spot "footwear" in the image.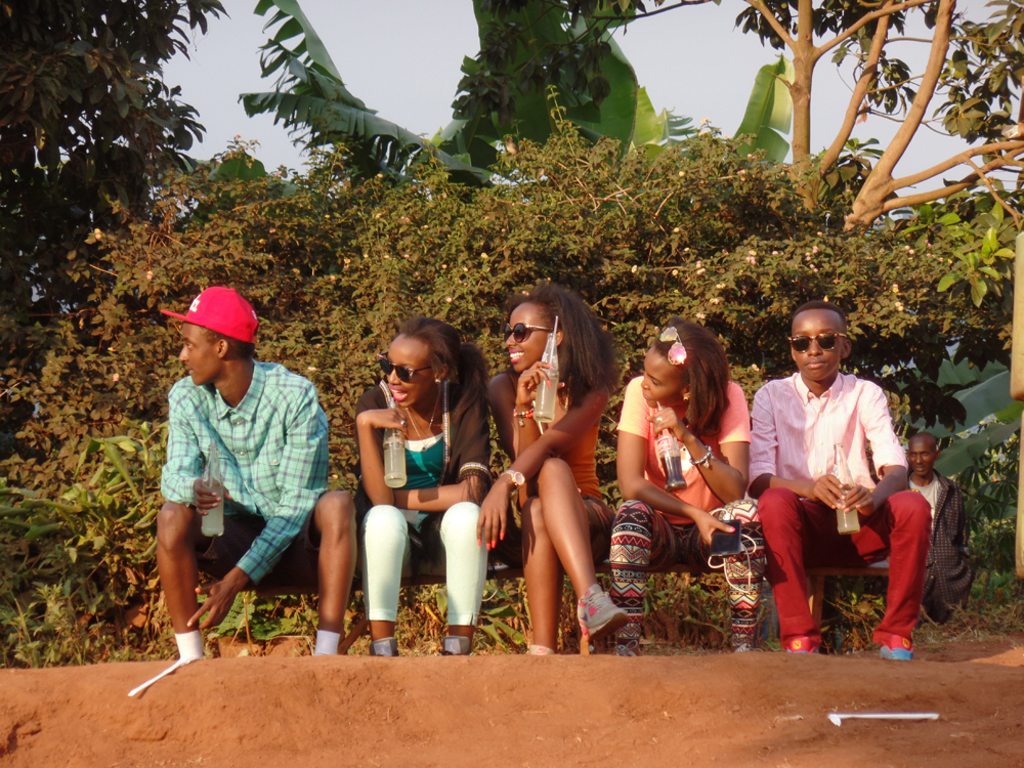
"footwear" found at x1=784, y1=633, x2=818, y2=655.
